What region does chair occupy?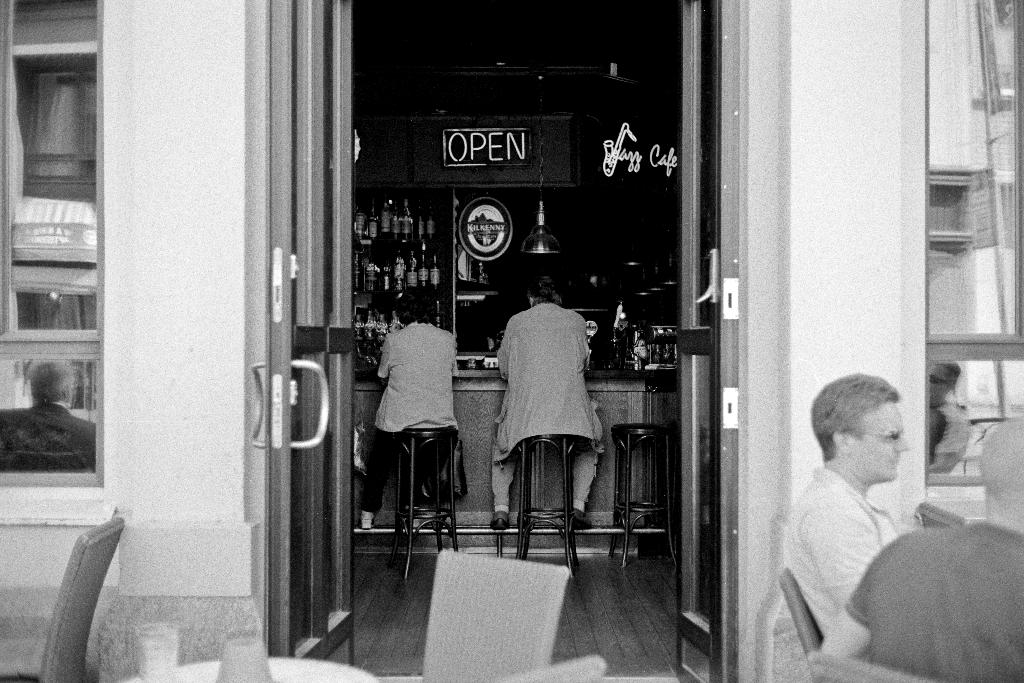
bbox=(781, 566, 874, 678).
